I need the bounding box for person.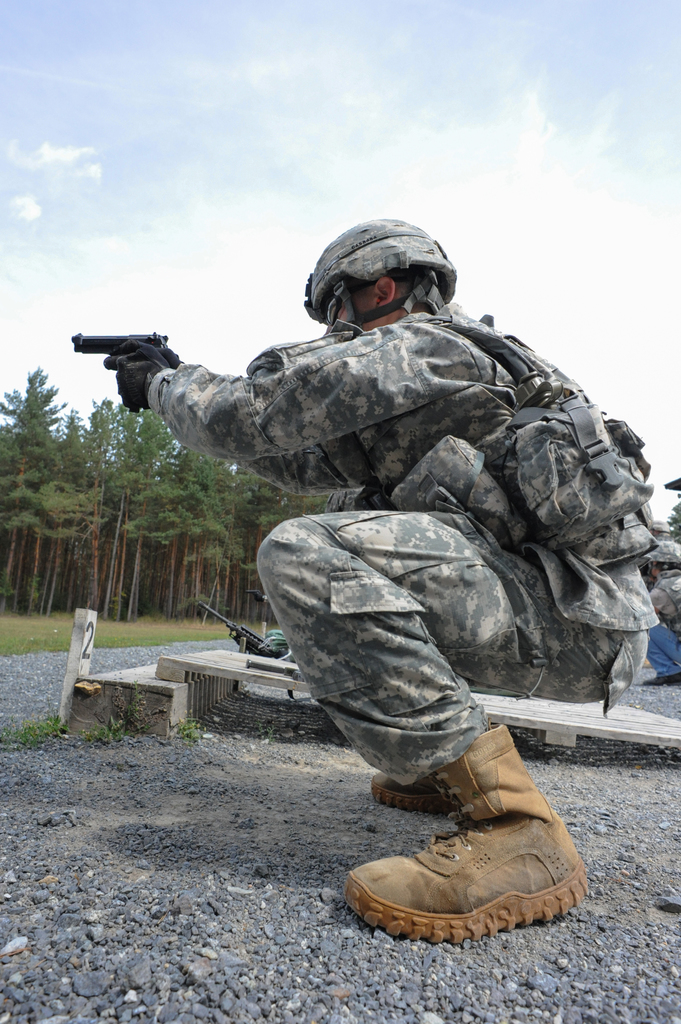
Here it is: {"left": 650, "top": 516, "right": 673, "bottom": 537}.
